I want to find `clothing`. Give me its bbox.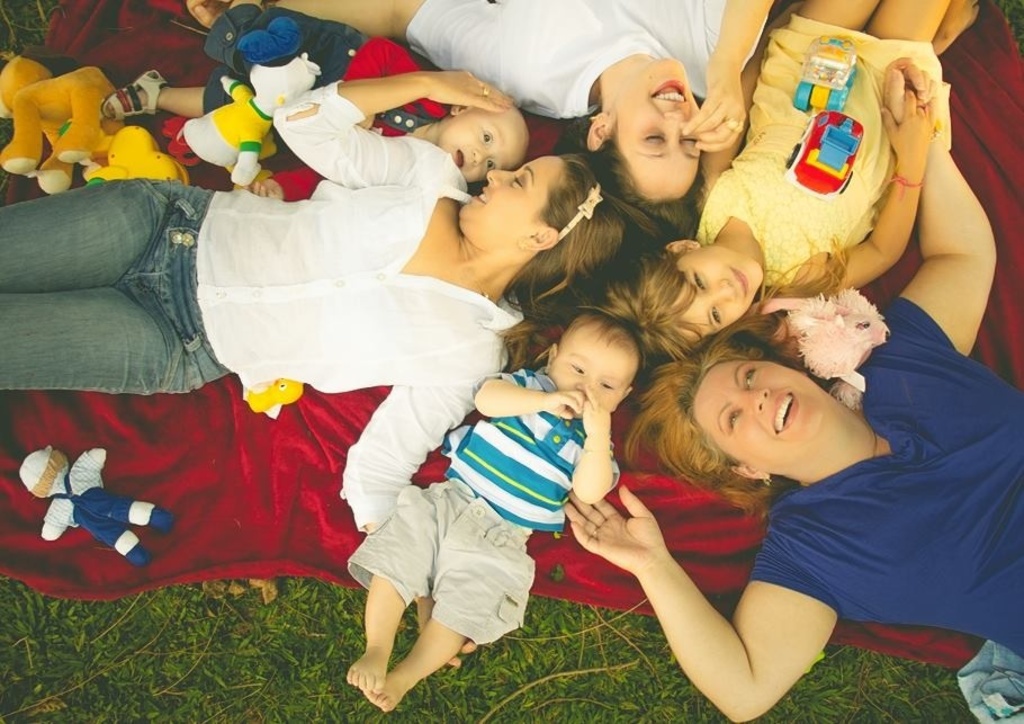
(743, 294, 1023, 656).
